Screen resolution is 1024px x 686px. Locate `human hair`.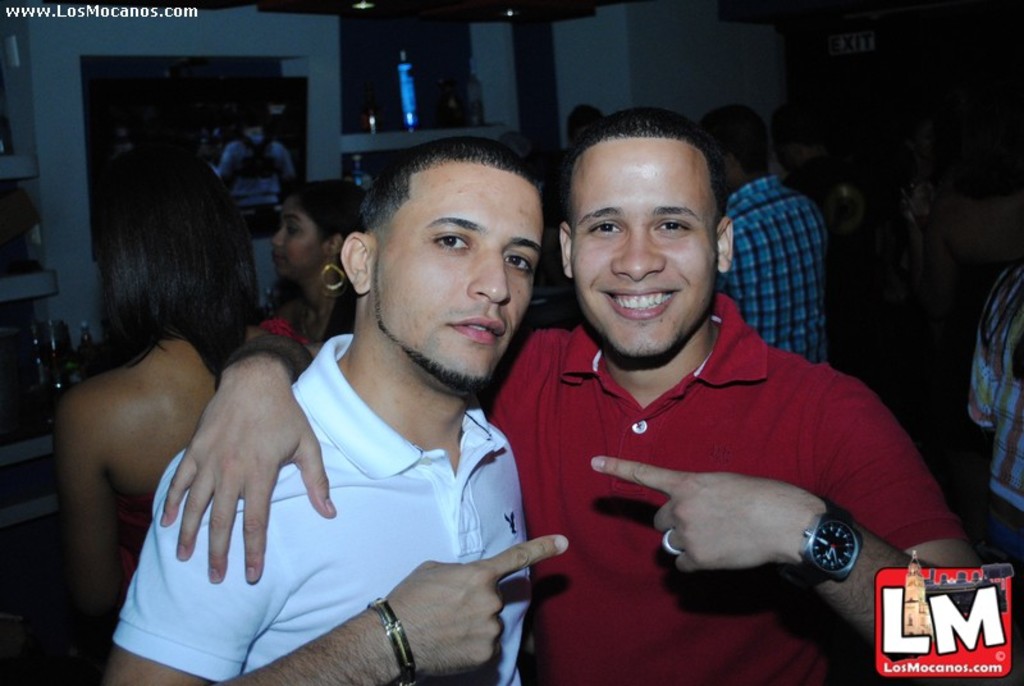
detection(694, 104, 771, 183).
